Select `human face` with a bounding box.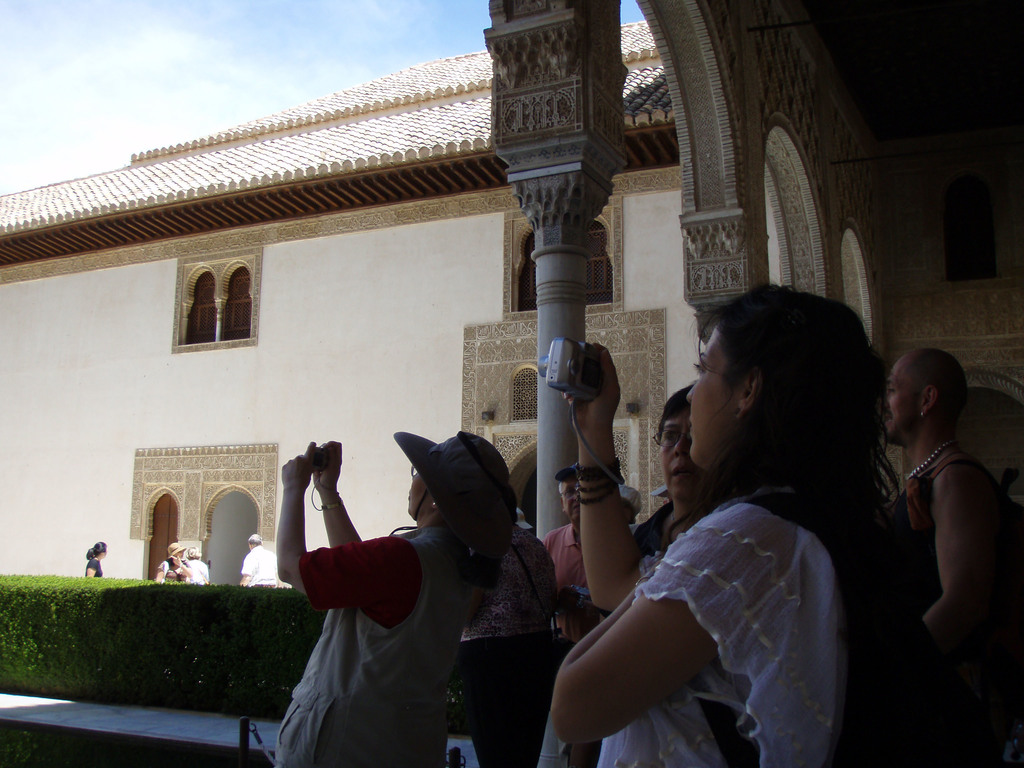
<bbox>884, 365, 920, 443</bbox>.
